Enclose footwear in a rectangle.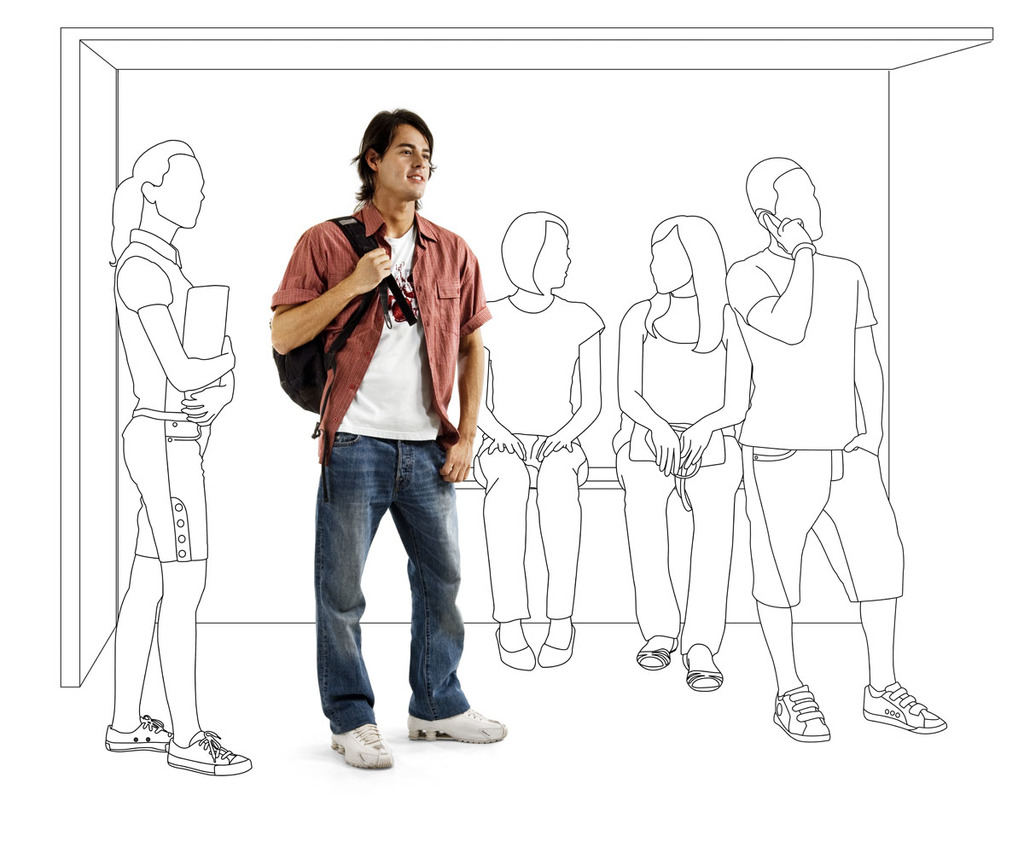
rect(492, 623, 533, 666).
